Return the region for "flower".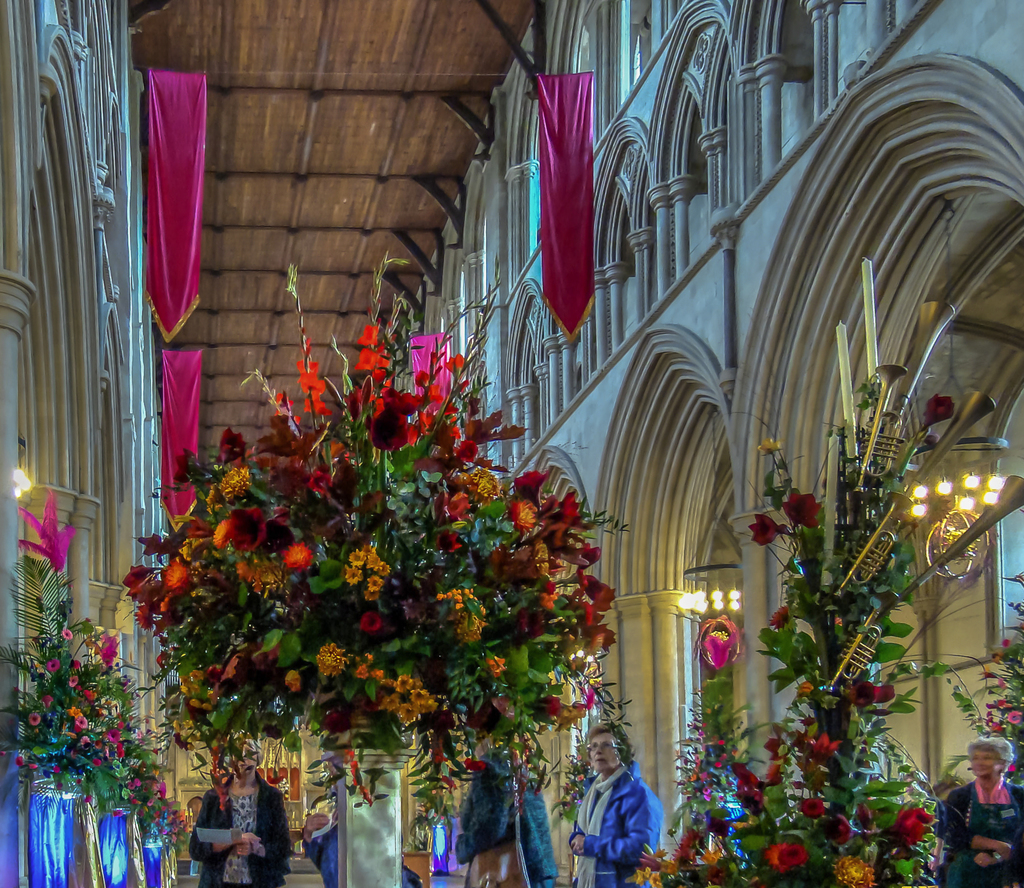
select_region(1000, 637, 1013, 650).
